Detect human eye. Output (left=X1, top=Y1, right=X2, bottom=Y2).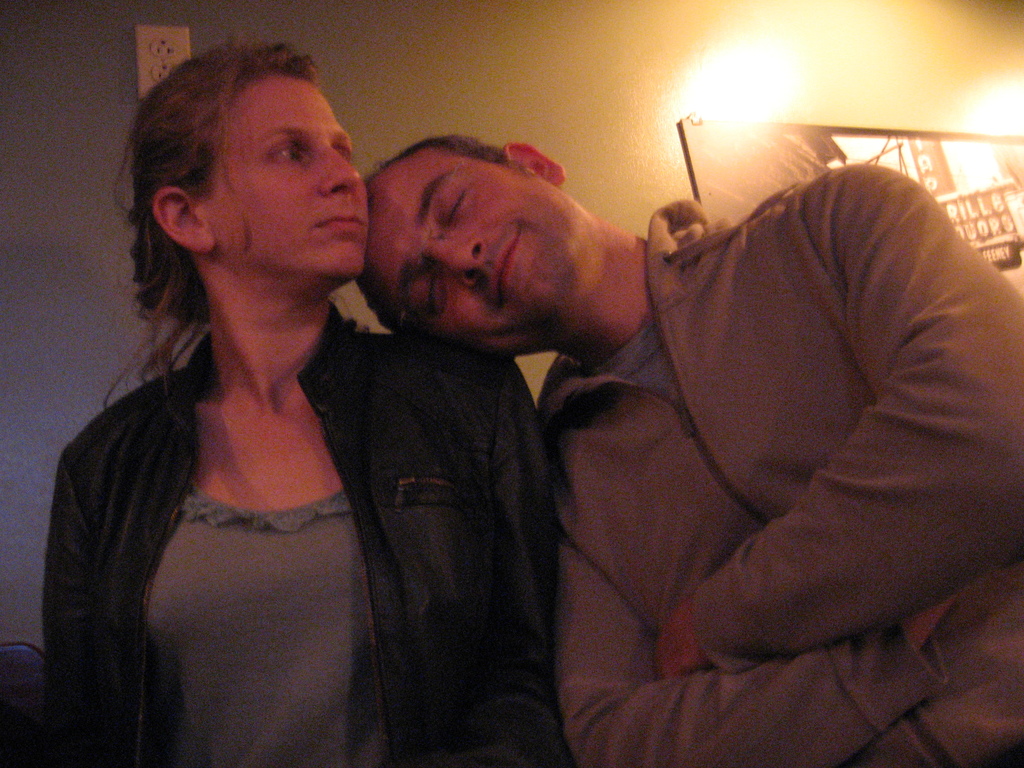
(left=332, top=138, right=351, bottom=164).
